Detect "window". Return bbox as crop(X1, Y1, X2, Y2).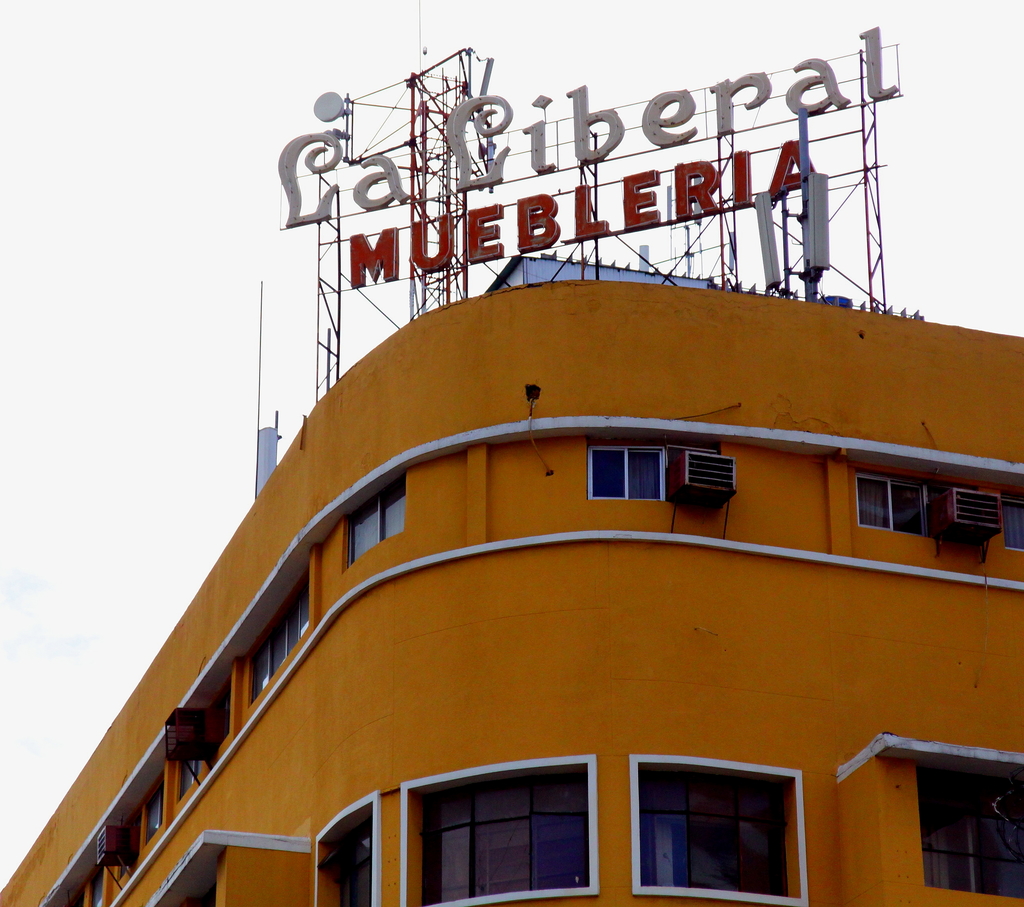
crop(1006, 488, 1023, 548).
